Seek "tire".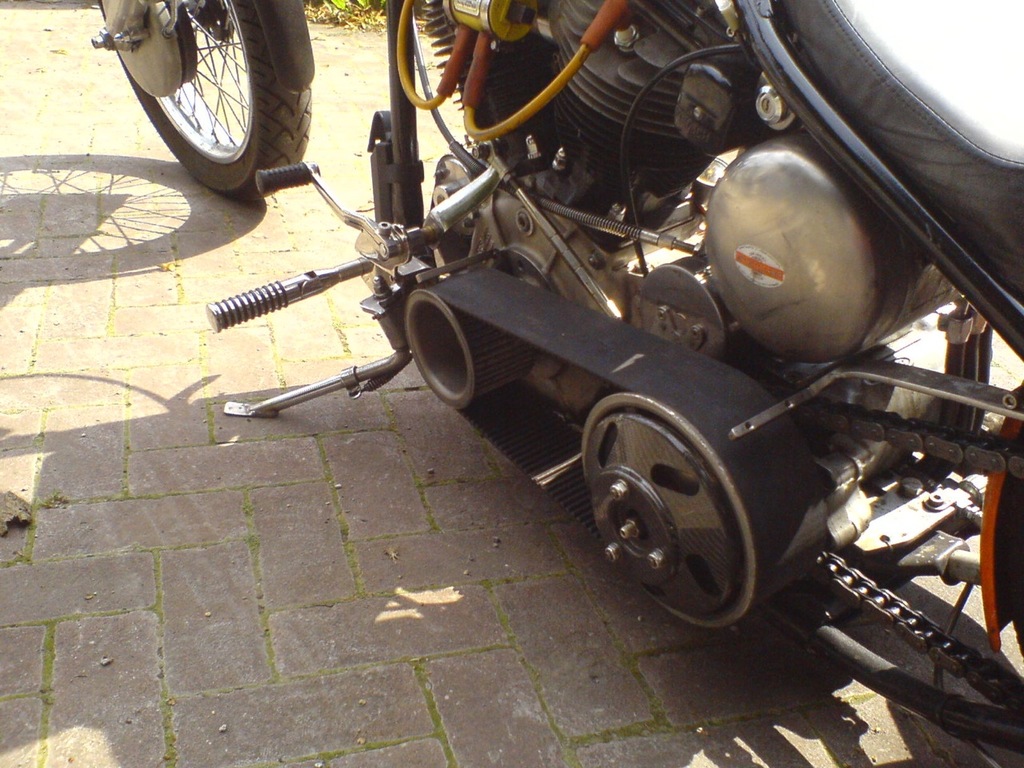
(95,0,318,206).
